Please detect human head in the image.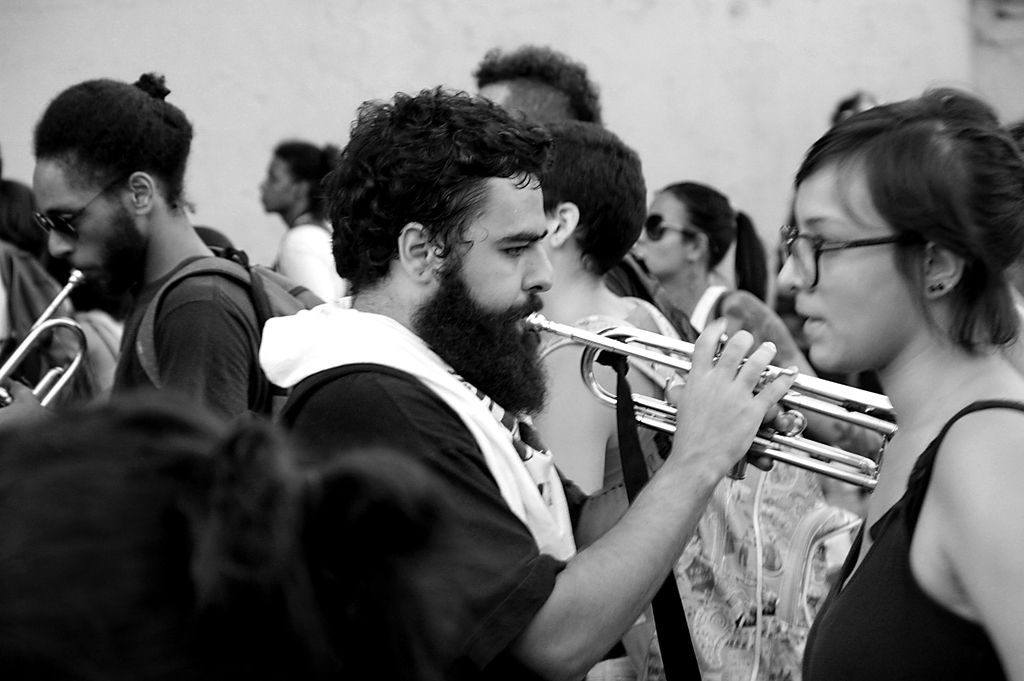
[x1=36, y1=67, x2=196, y2=303].
